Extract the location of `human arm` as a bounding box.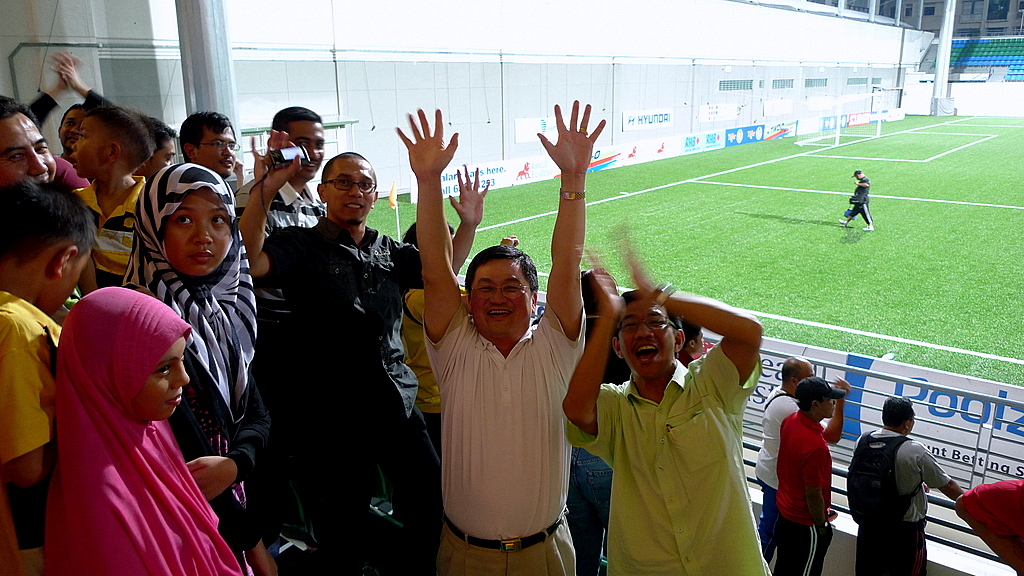
(x1=851, y1=179, x2=871, y2=191).
